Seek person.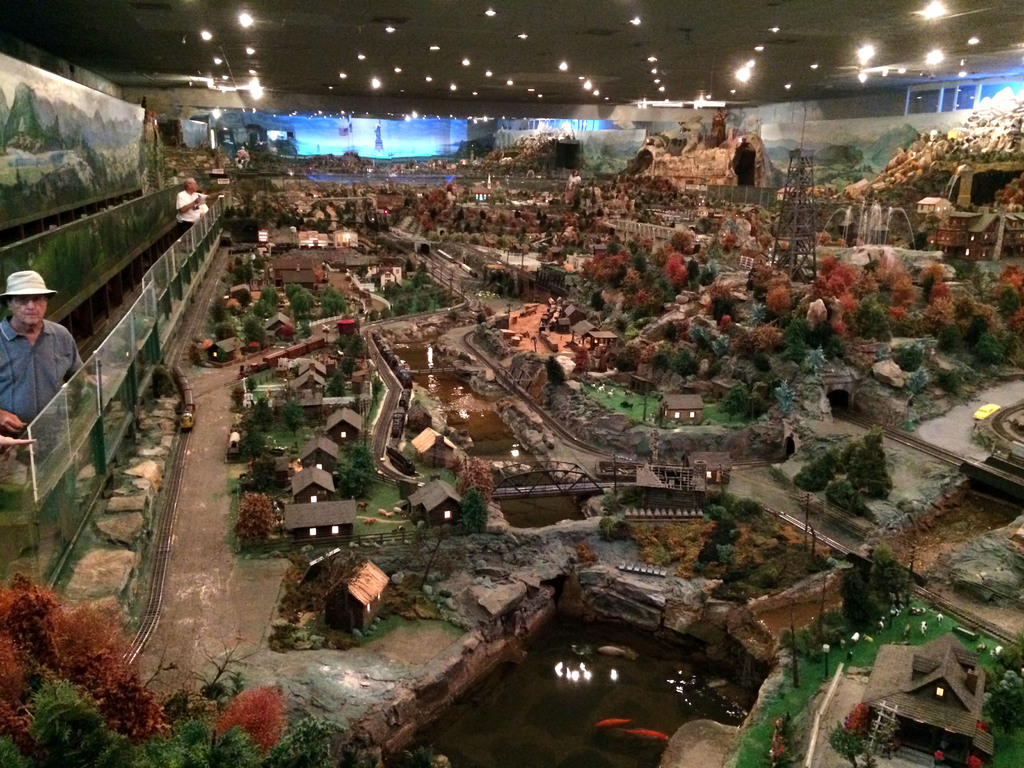
left=0, top=273, right=90, bottom=442.
